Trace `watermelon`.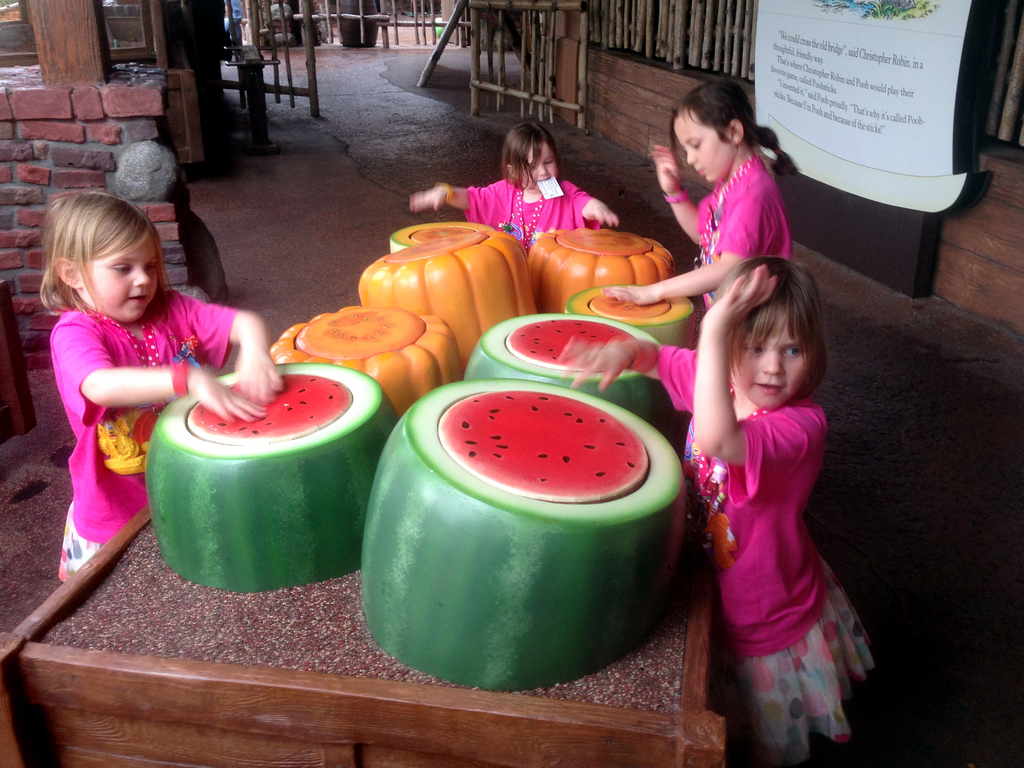
Traced to bbox(143, 363, 397, 590).
